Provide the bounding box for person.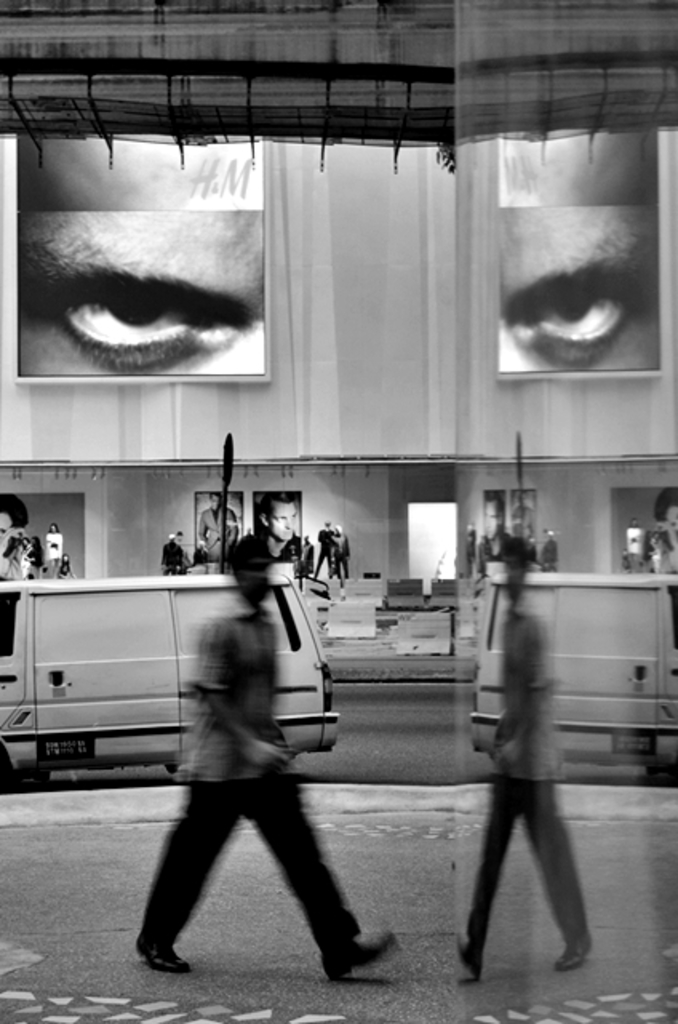
x1=454 y1=530 x2=603 y2=966.
